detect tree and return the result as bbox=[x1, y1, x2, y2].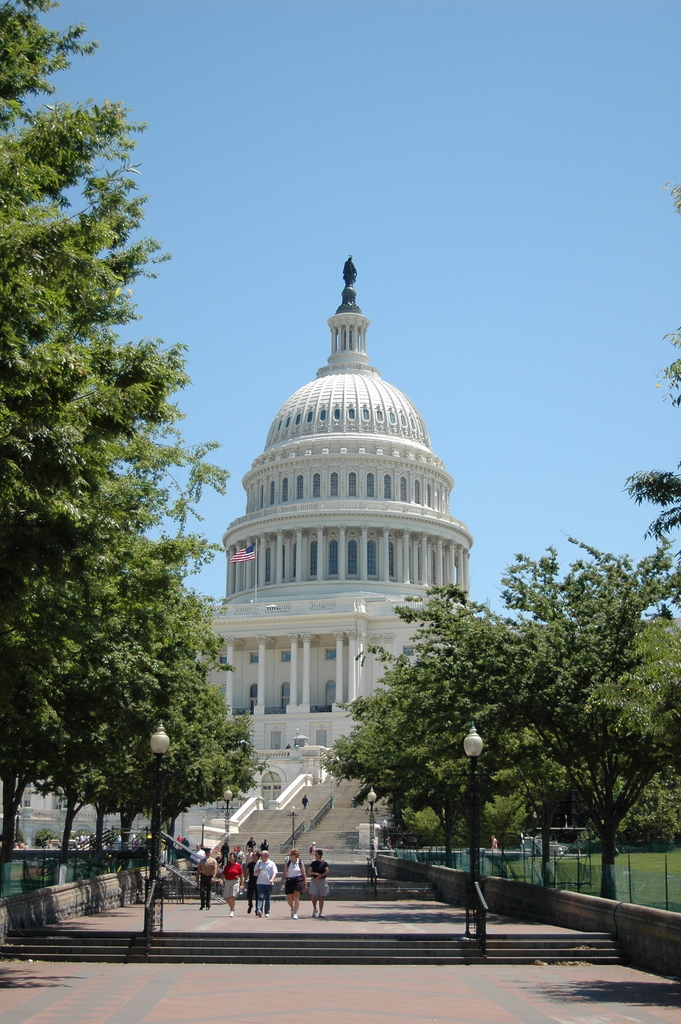
bbox=[6, 106, 217, 952].
